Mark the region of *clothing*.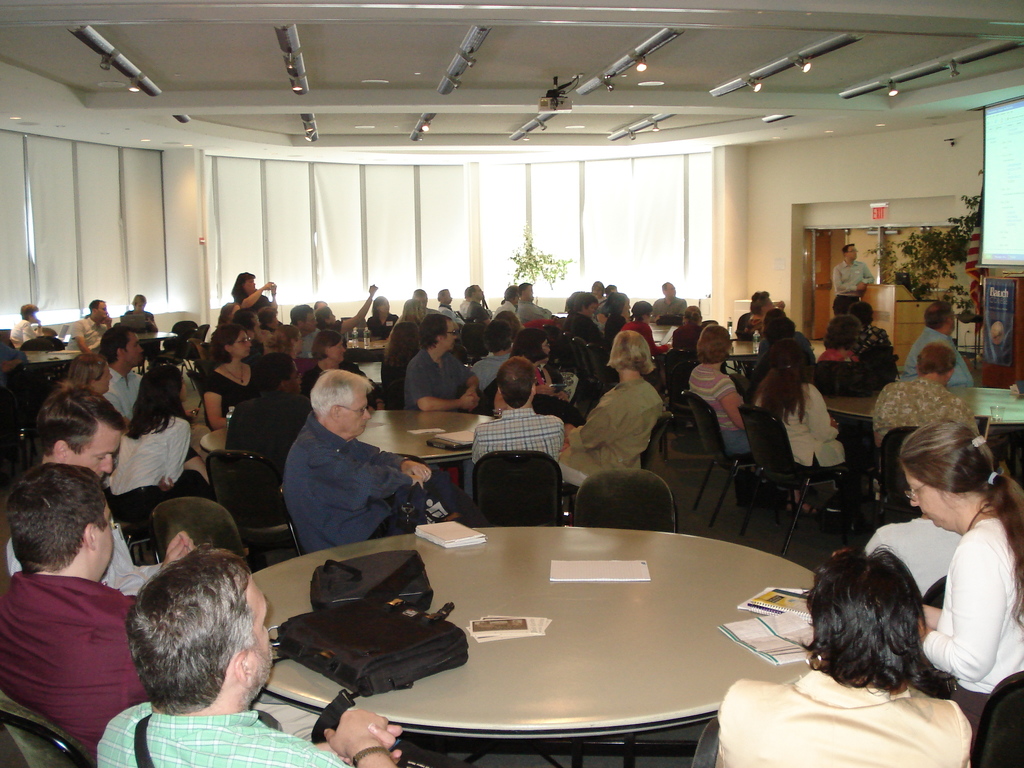
Region: bbox=(544, 314, 610, 409).
